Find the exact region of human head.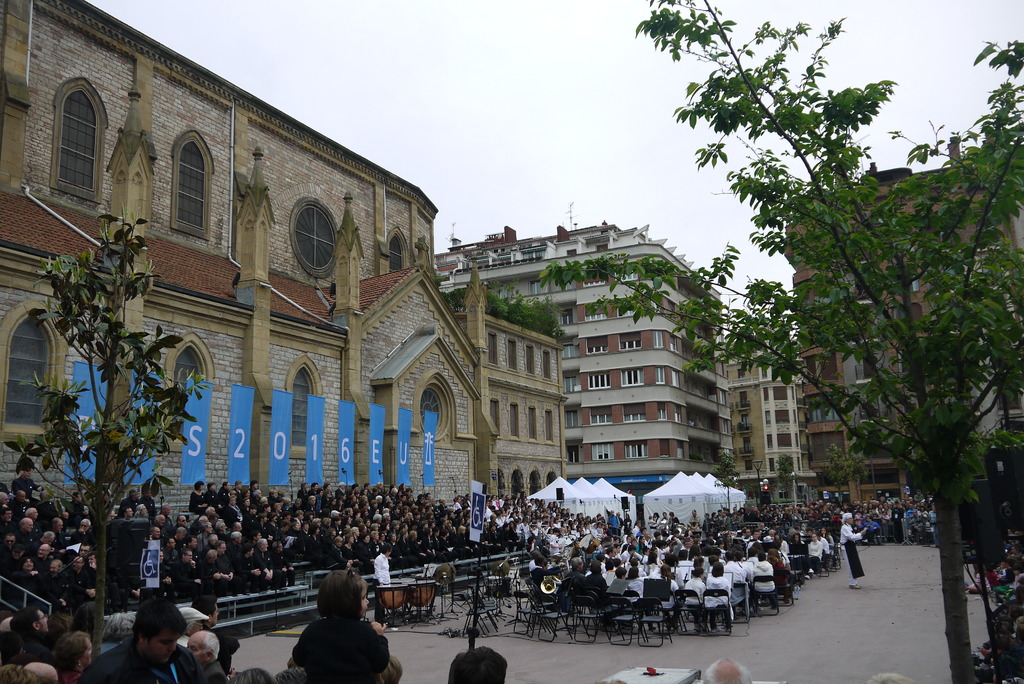
Exact region: Rect(20, 519, 32, 530).
